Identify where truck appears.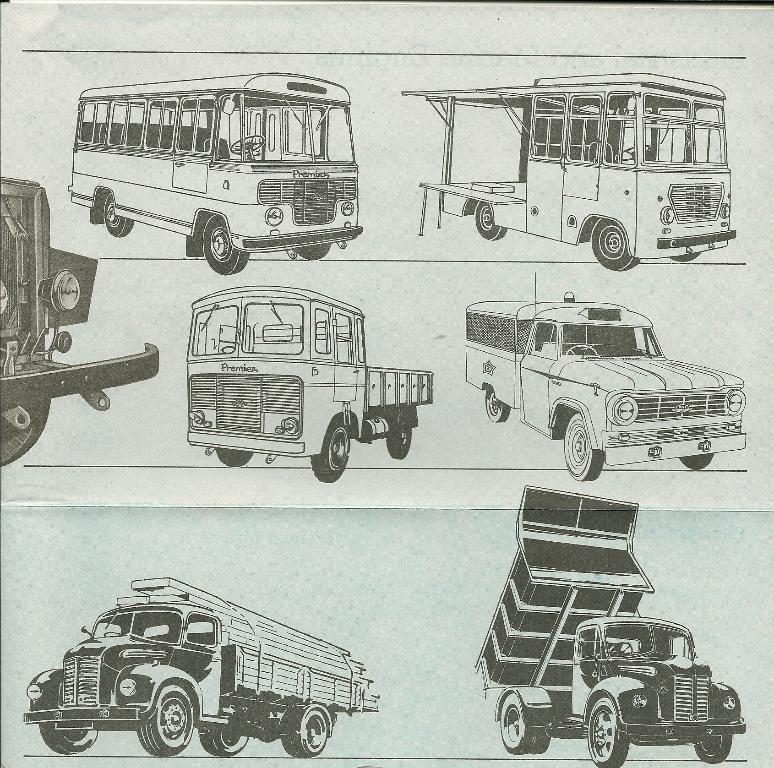
Appears at box=[469, 483, 752, 767].
